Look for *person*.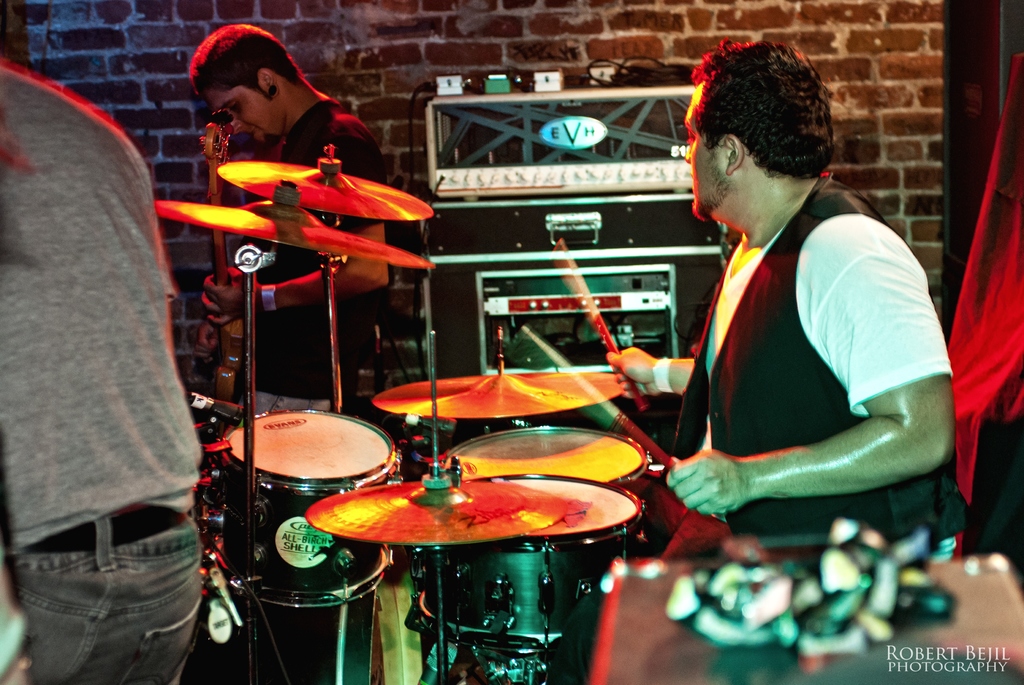
Found: crop(188, 25, 386, 412).
